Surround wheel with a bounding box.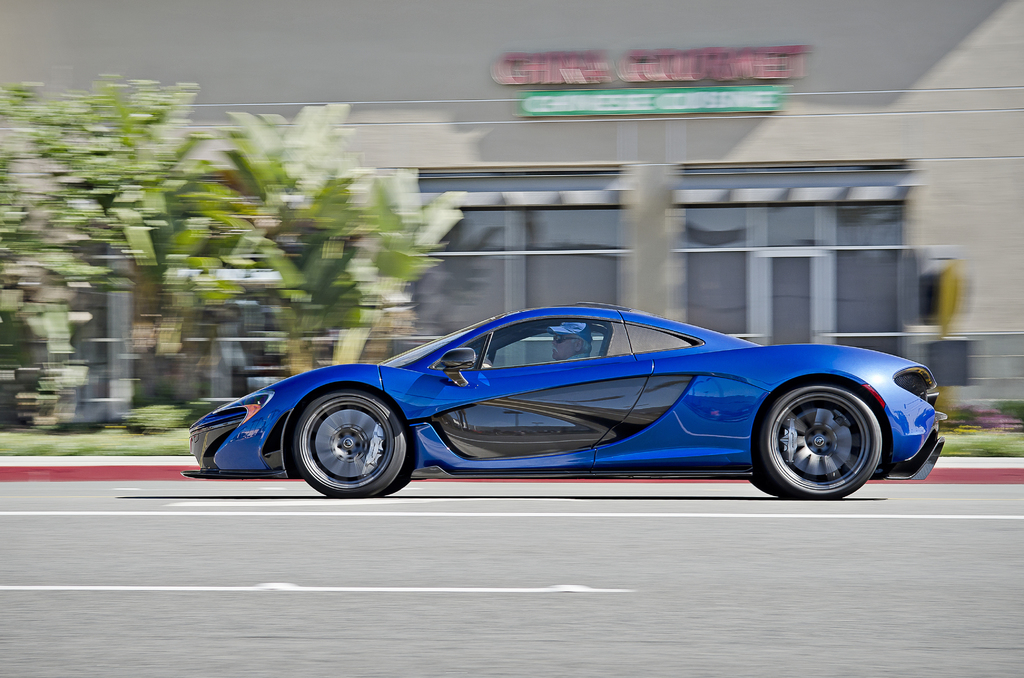
box=[289, 389, 409, 499].
